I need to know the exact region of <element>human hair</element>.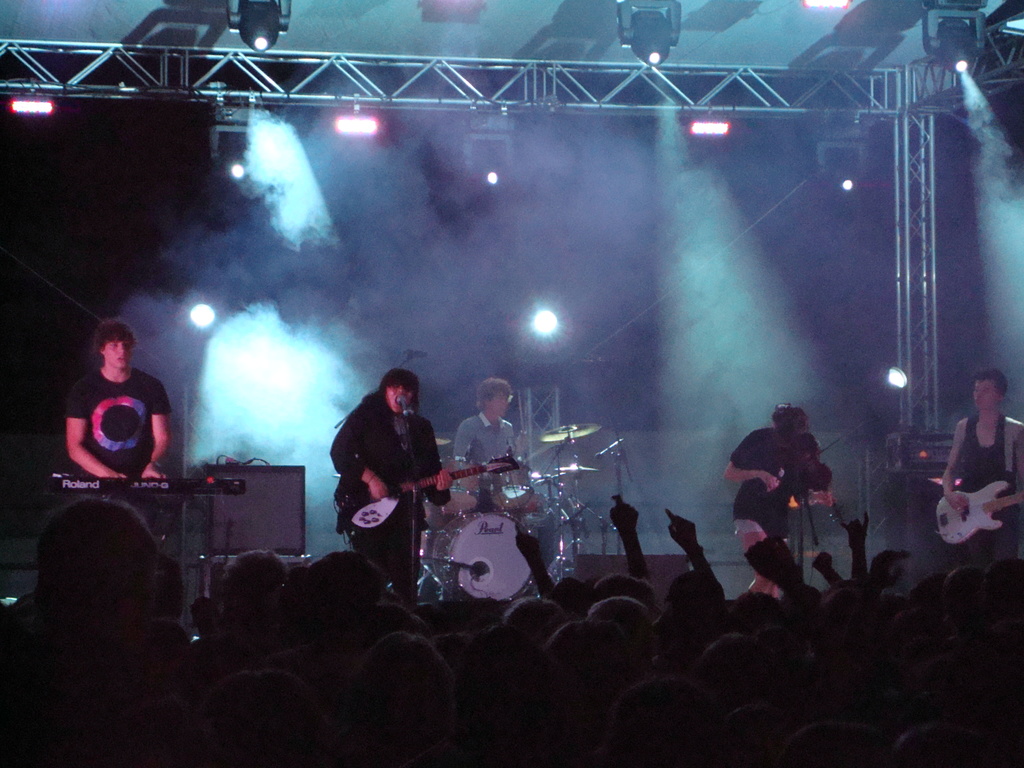
Region: 16,498,167,667.
